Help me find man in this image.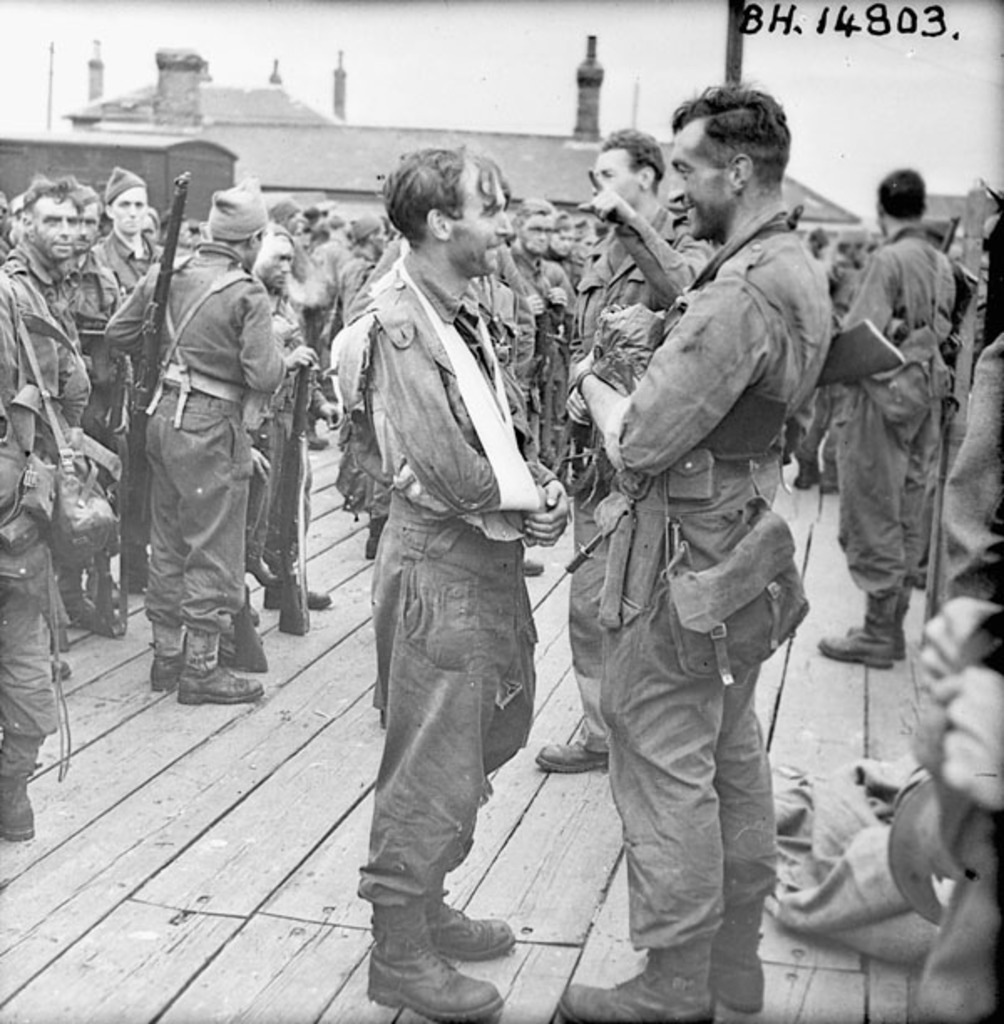
Found it: crop(562, 70, 837, 1022).
